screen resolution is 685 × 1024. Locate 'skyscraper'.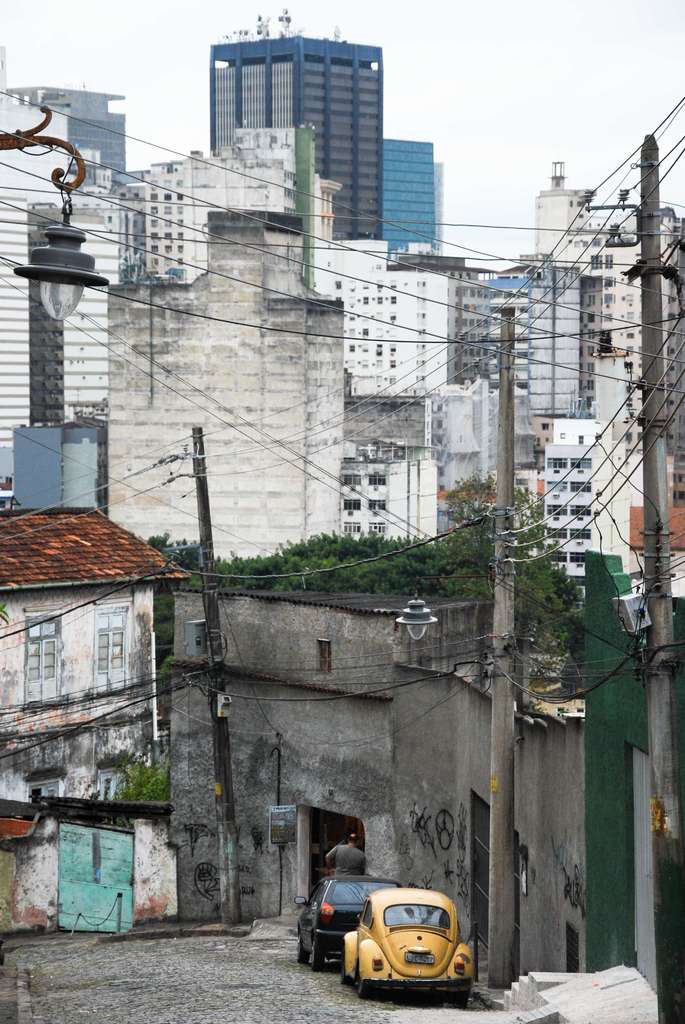
[left=209, top=8, right=382, bottom=236].
